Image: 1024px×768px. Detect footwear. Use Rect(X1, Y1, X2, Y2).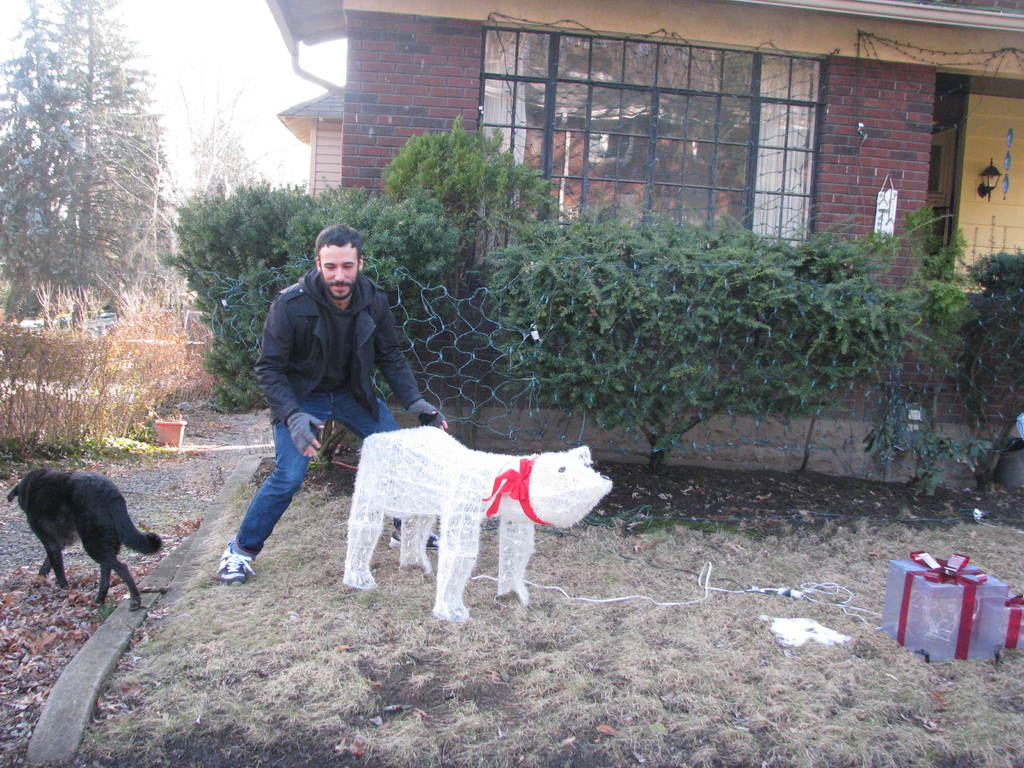
Rect(388, 529, 442, 555).
